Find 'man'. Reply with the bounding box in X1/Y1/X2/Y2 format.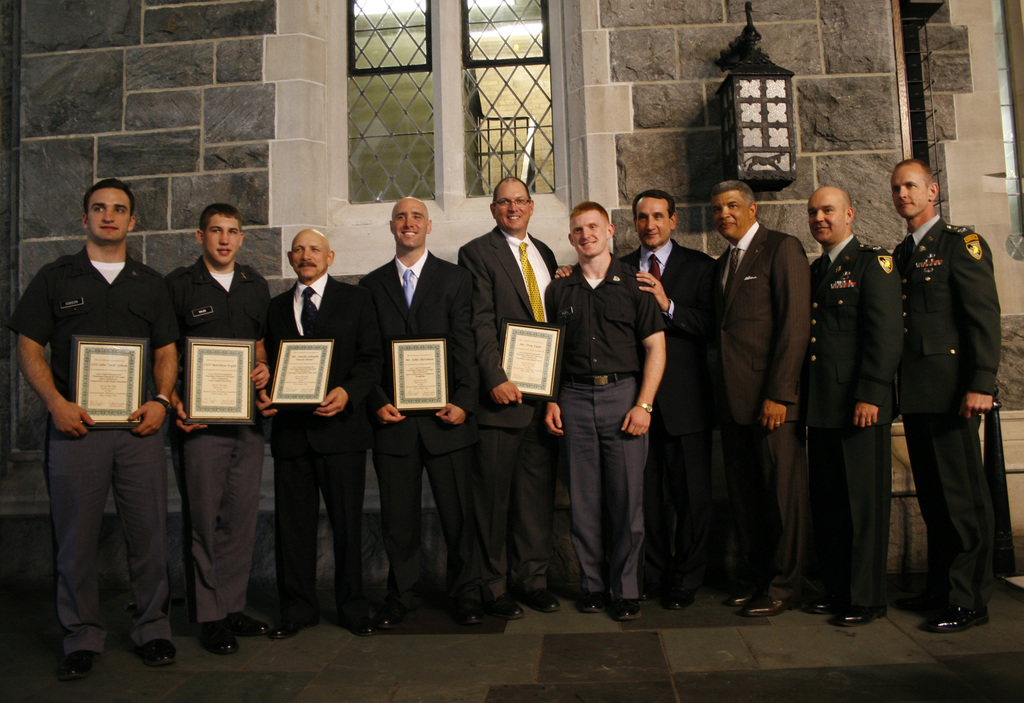
359/186/480/630.
